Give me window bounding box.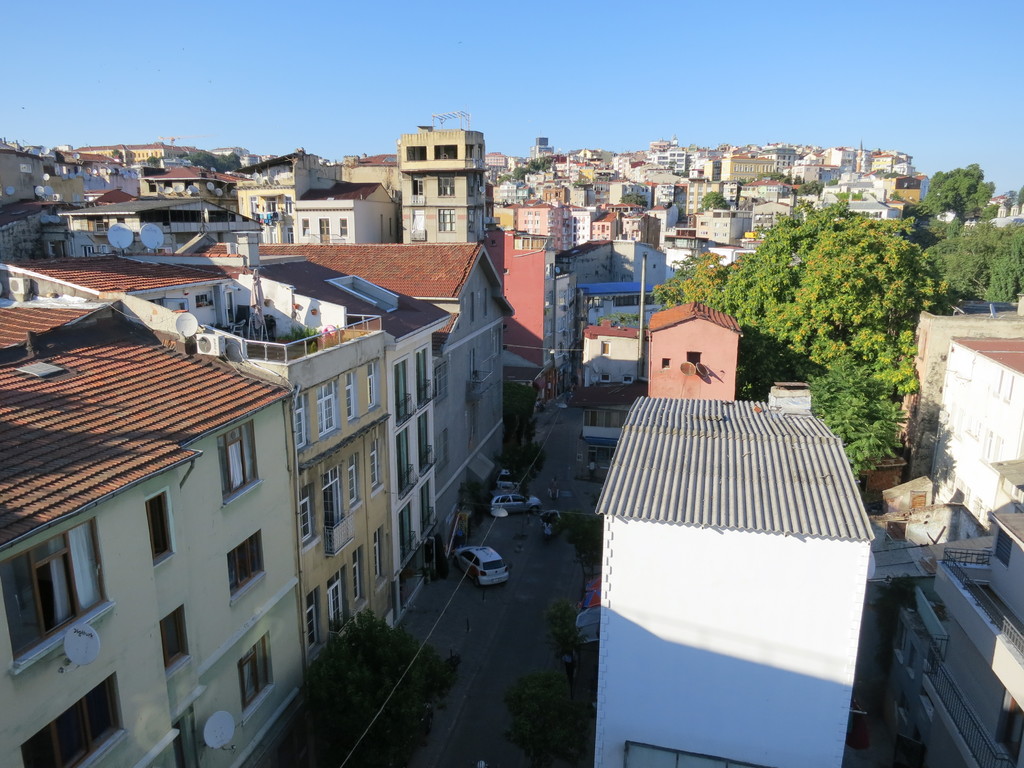
(left=339, top=218, right=348, bottom=234).
